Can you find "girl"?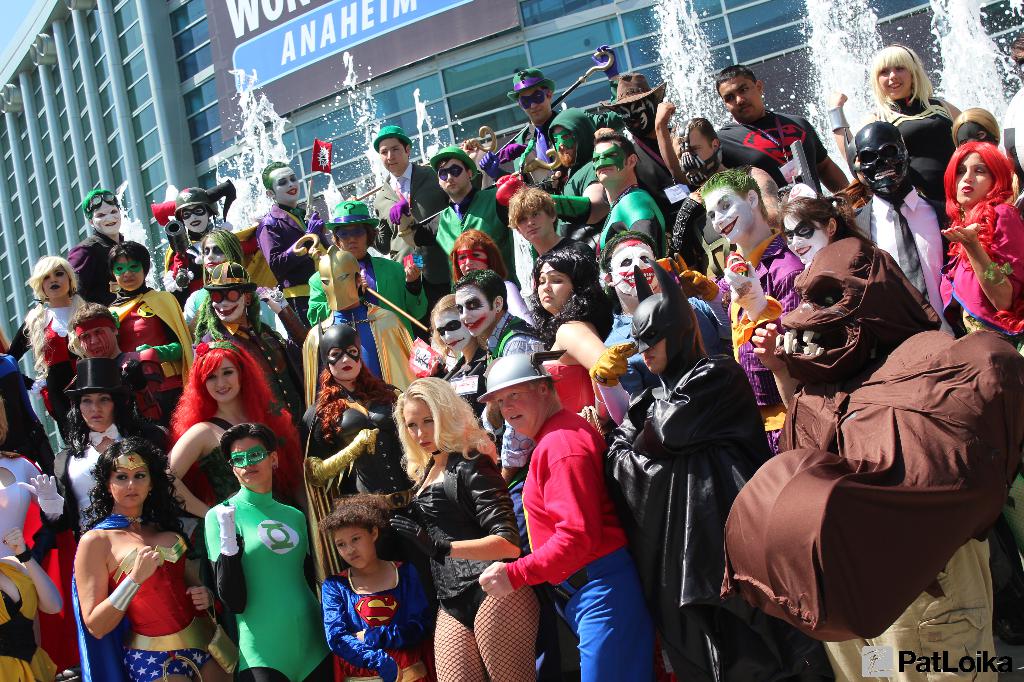
Yes, bounding box: l=390, t=375, r=541, b=680.
